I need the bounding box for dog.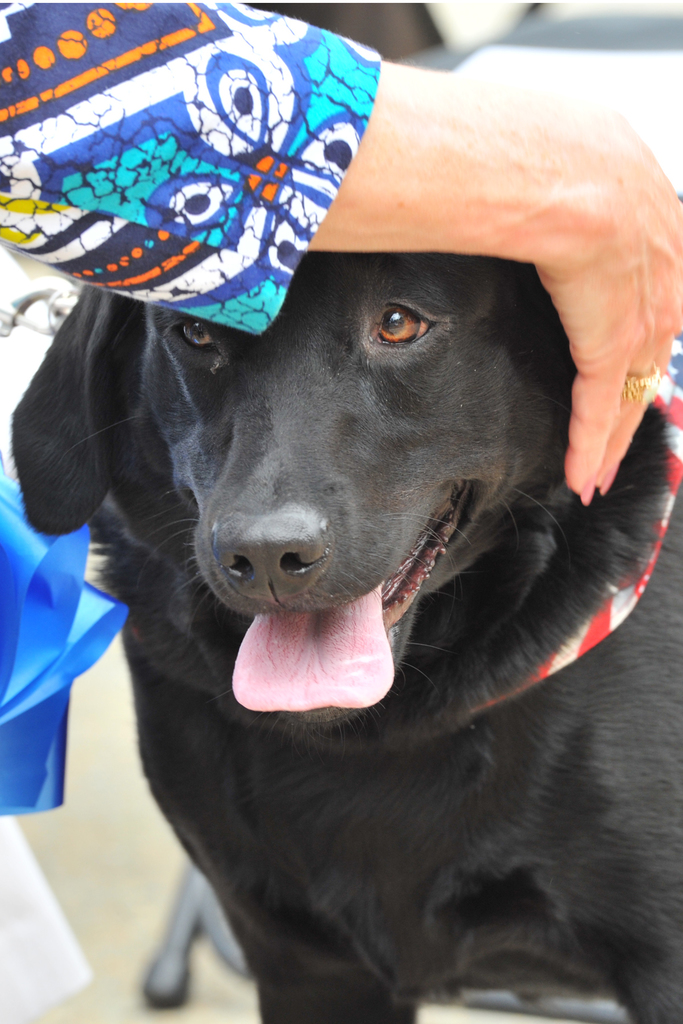
Here it is: pyautogui.locateOnScreen(3, 249, 682, 1023).
